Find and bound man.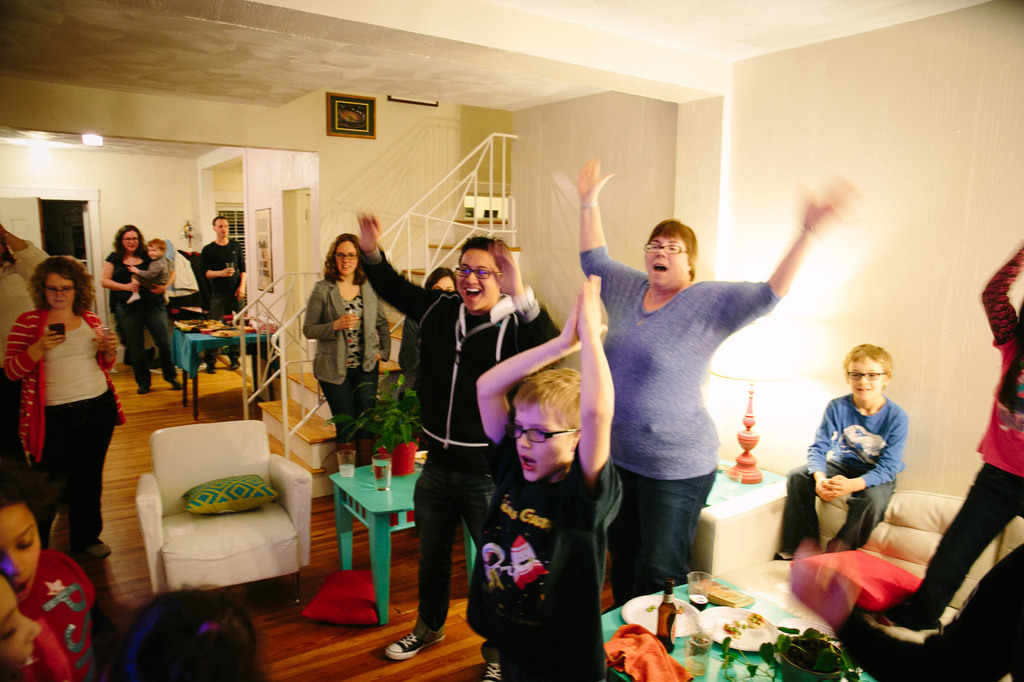
Bound: bbox(201, 216, 244, 374).
